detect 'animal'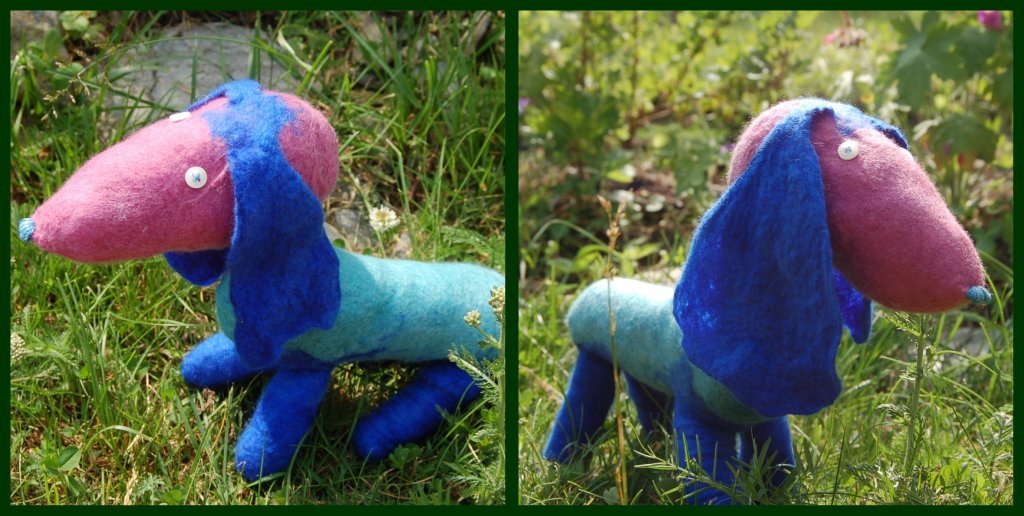
<region>22, 80, 502, 504</region>
